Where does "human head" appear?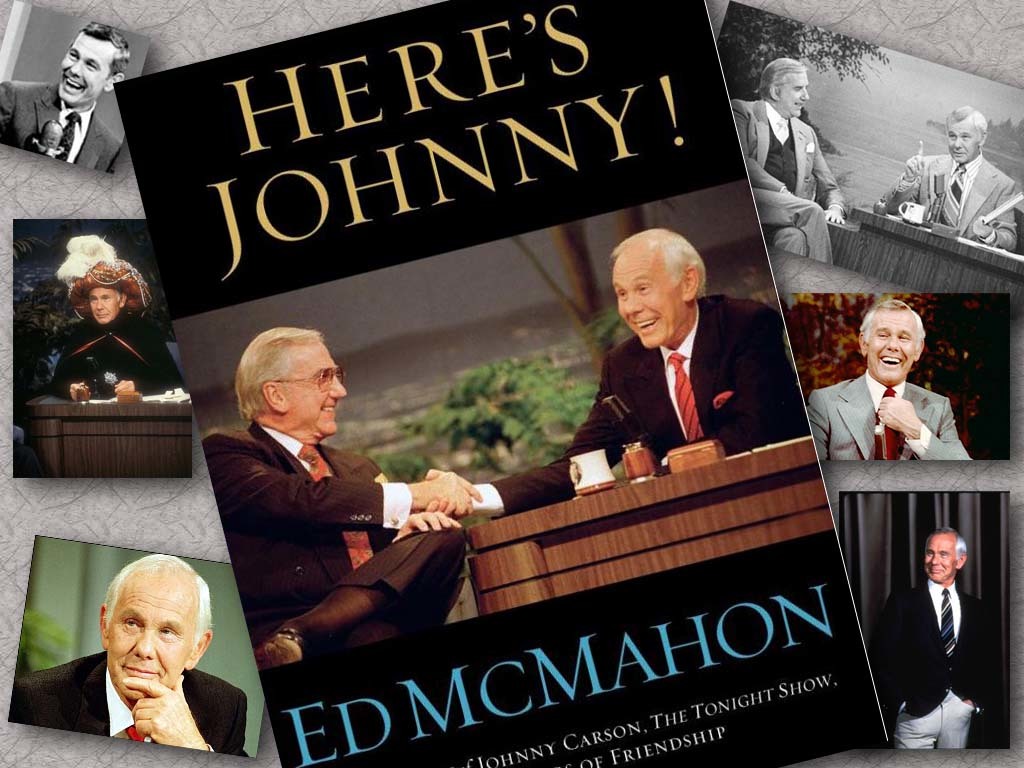
Appears at l=97, t=552, r=209, b=701.
